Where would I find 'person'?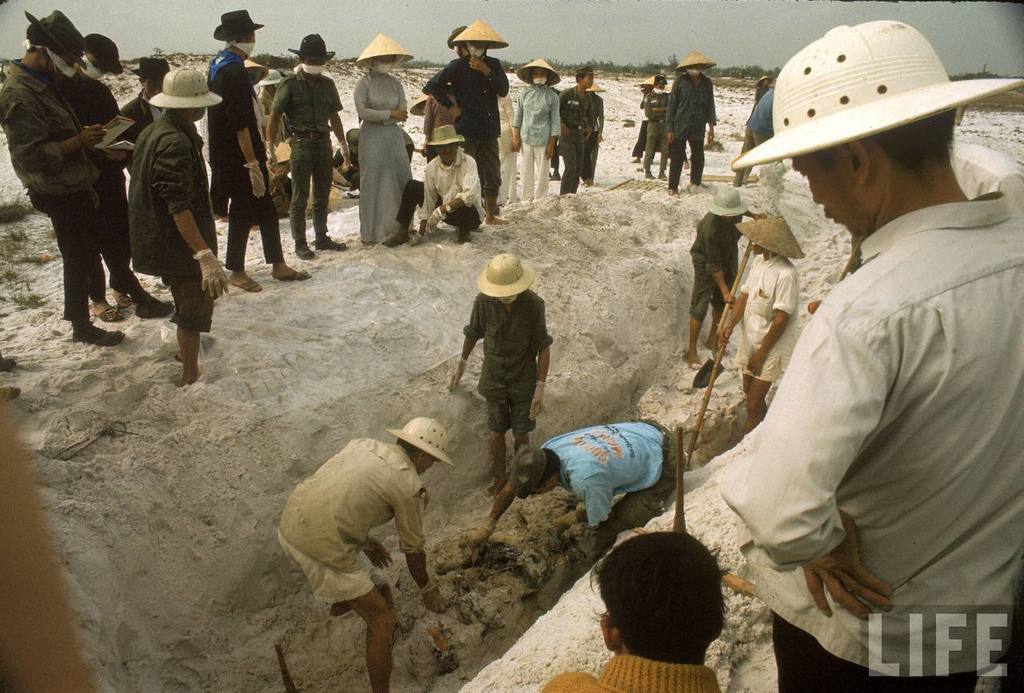
At locate(536, 527, 734, 692).
